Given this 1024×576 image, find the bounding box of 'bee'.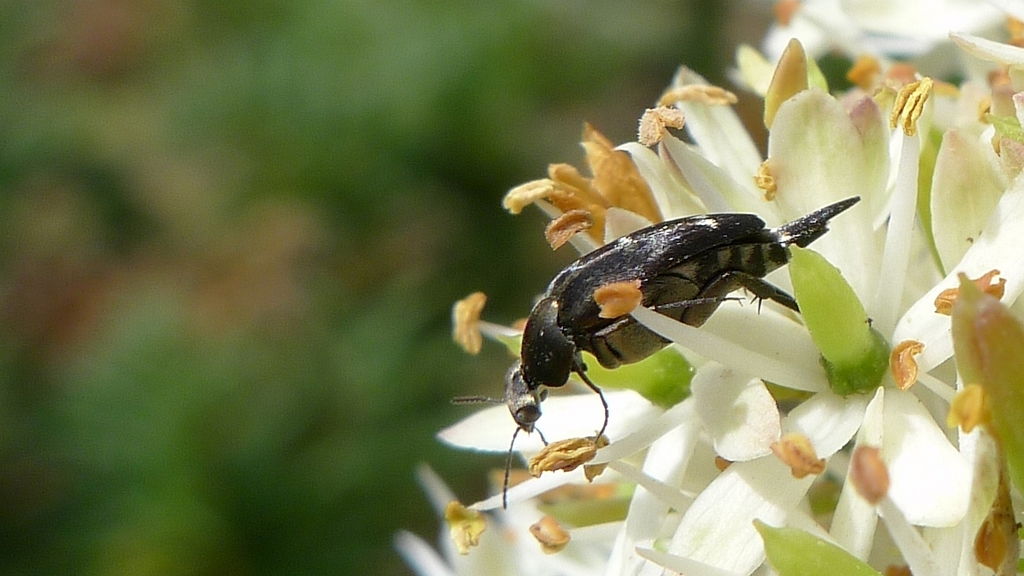
[452, 209, 813, 482].
